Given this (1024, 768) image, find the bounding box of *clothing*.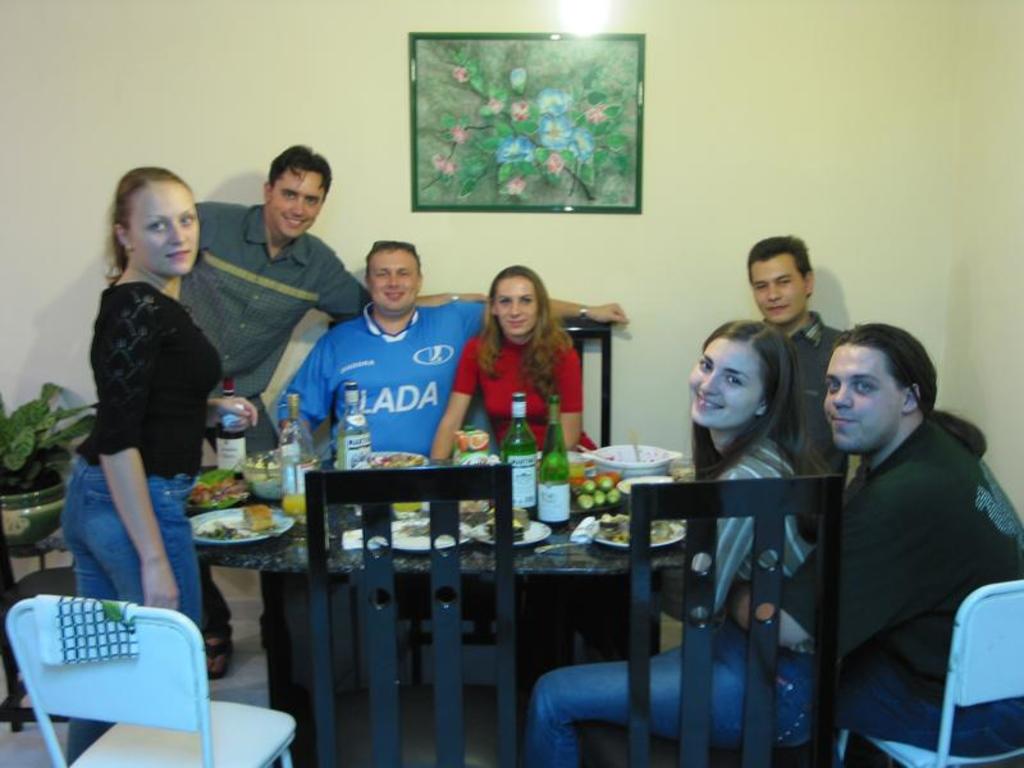
786 420 1023 767.
